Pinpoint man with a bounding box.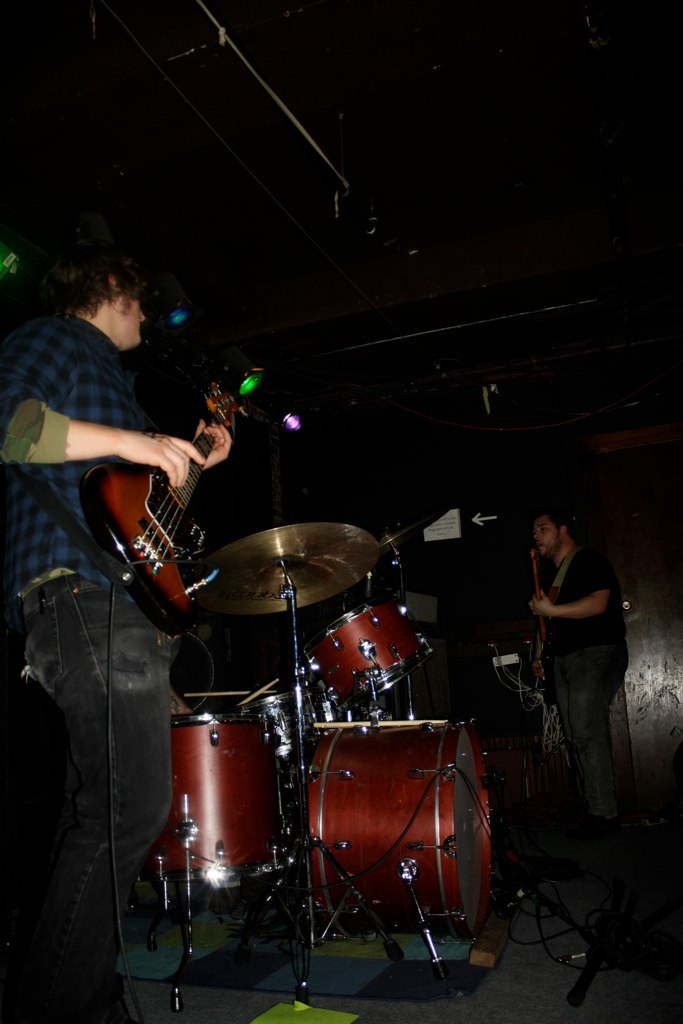
bbox=(530, 503, 624, 829).
